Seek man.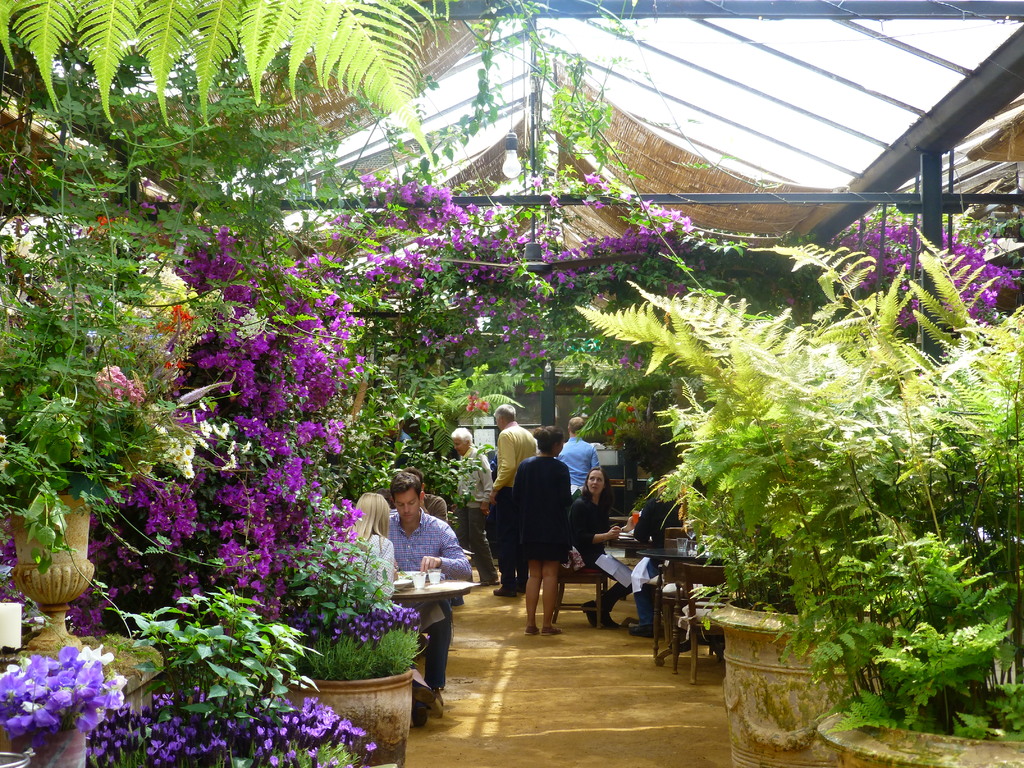
{"left": 420, "top": 476, "right": 448, "bottom": 518}.
